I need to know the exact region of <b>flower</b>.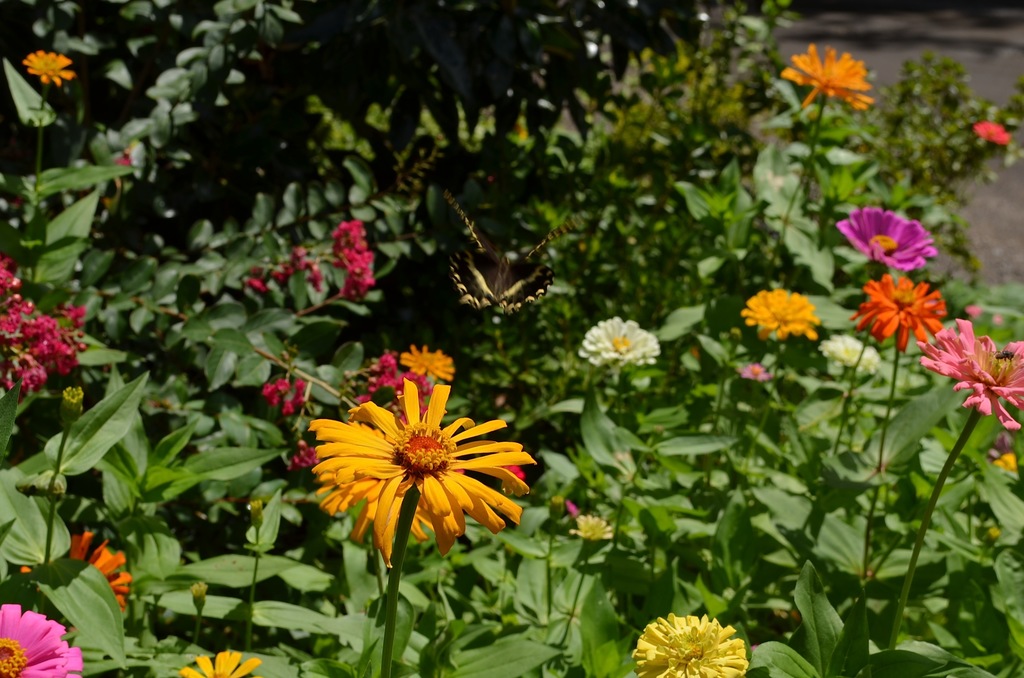
Region: l=736, t=287, r=828, b=341.
